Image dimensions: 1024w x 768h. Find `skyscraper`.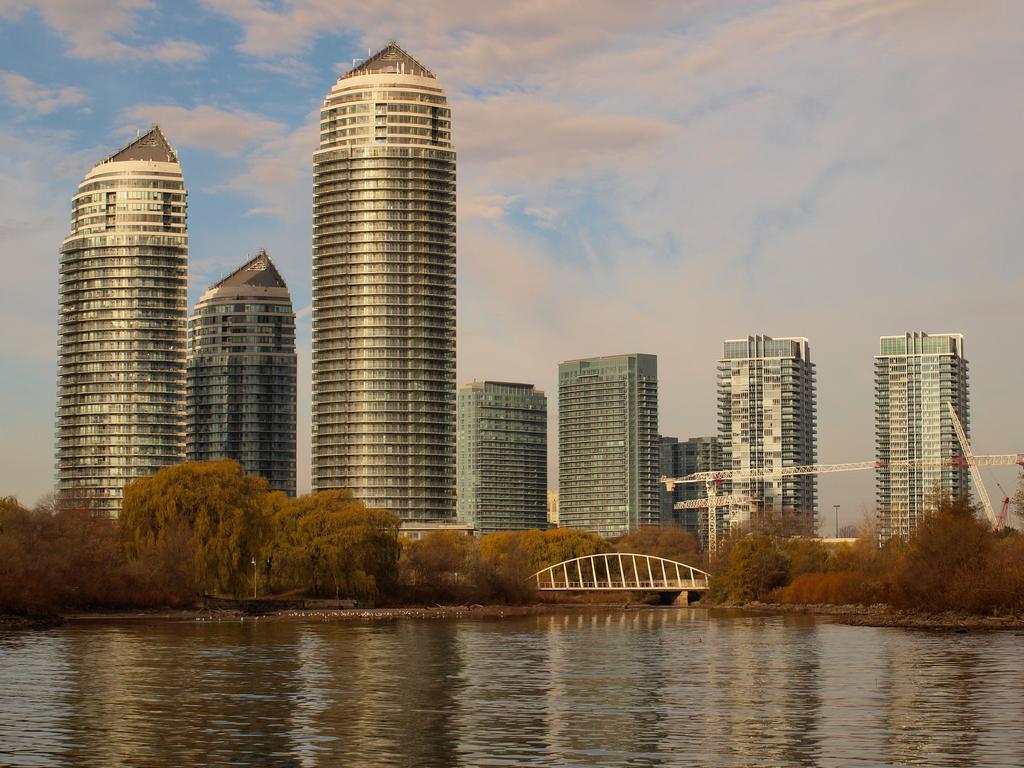
<bbox>553, 355, 667, 539</bbox>.
